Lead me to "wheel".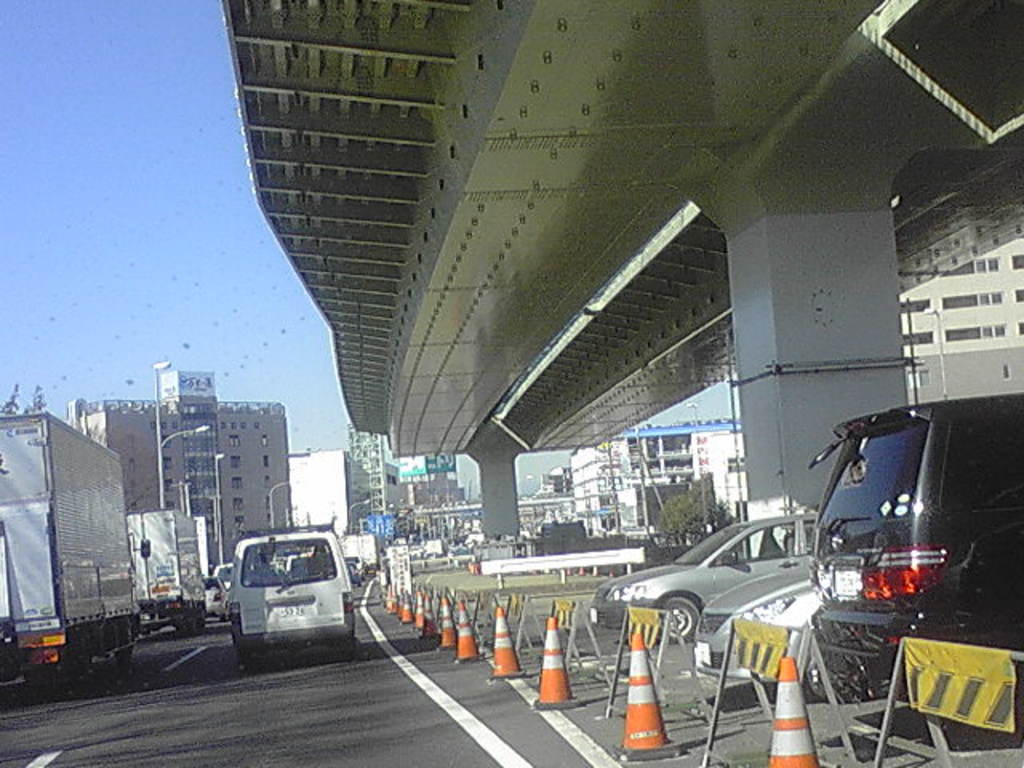
Lead to box=[664, 598, 698, 646].
